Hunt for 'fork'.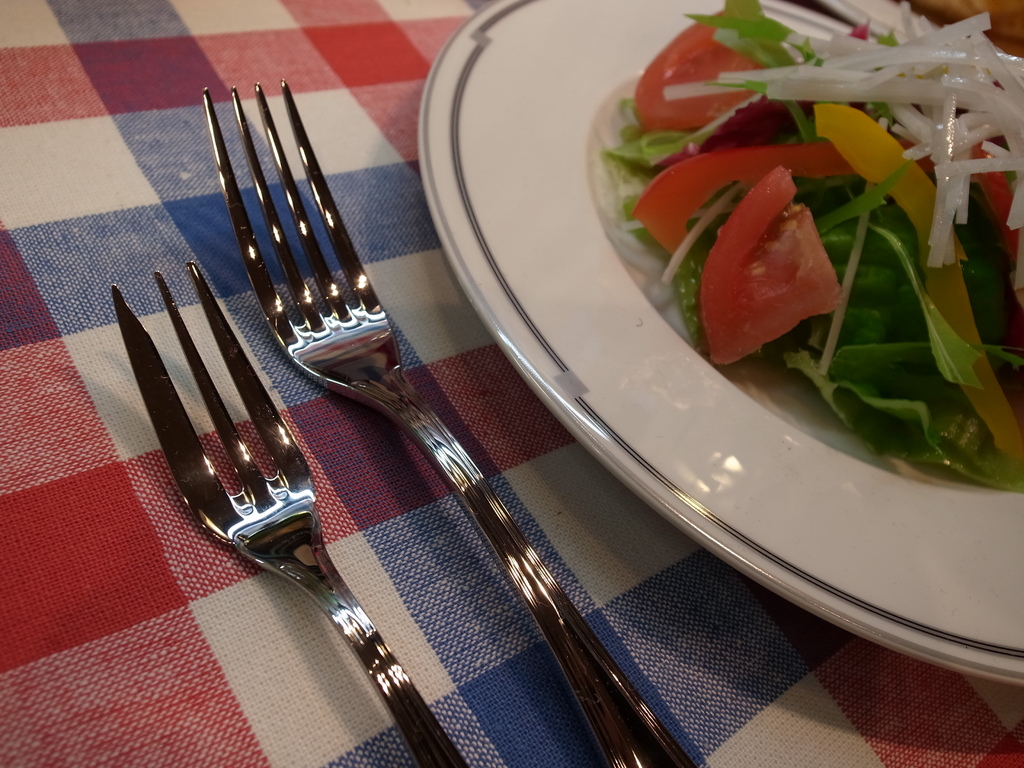
Hunted down at <region>119, 257, 468, 767</region>.
